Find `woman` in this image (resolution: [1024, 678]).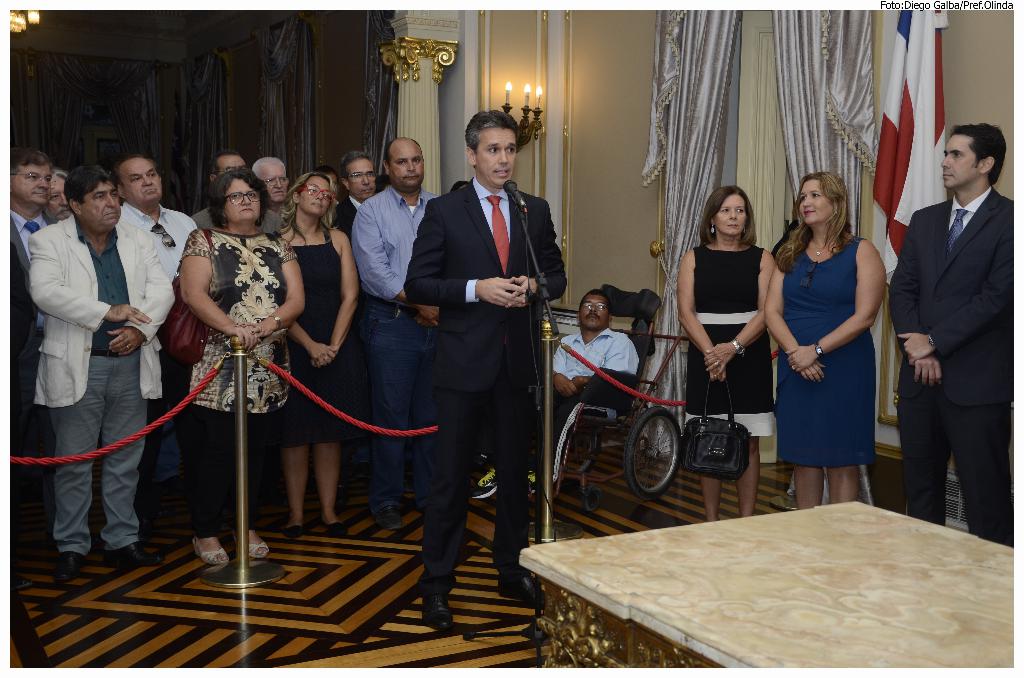
pyautogui.locateOnScreen(771, 168, 886, 518).
